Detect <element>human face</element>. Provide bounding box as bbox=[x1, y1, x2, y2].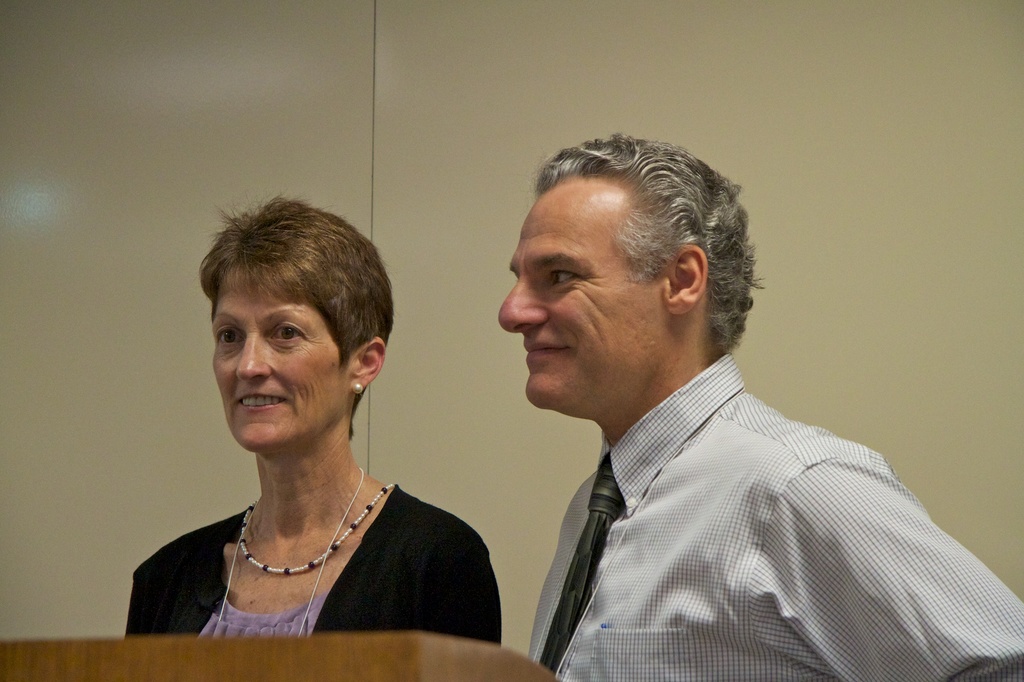
bbox=[209, 276, 336, 448].
